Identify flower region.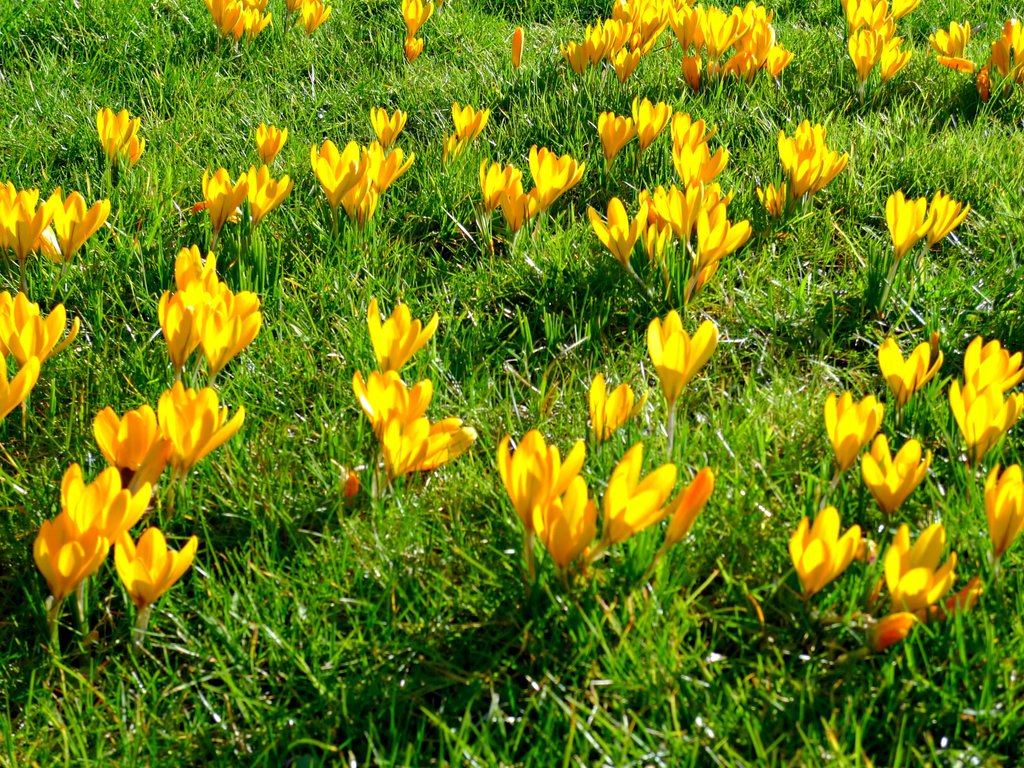
Region: detection(849, 25, 876, 78).
